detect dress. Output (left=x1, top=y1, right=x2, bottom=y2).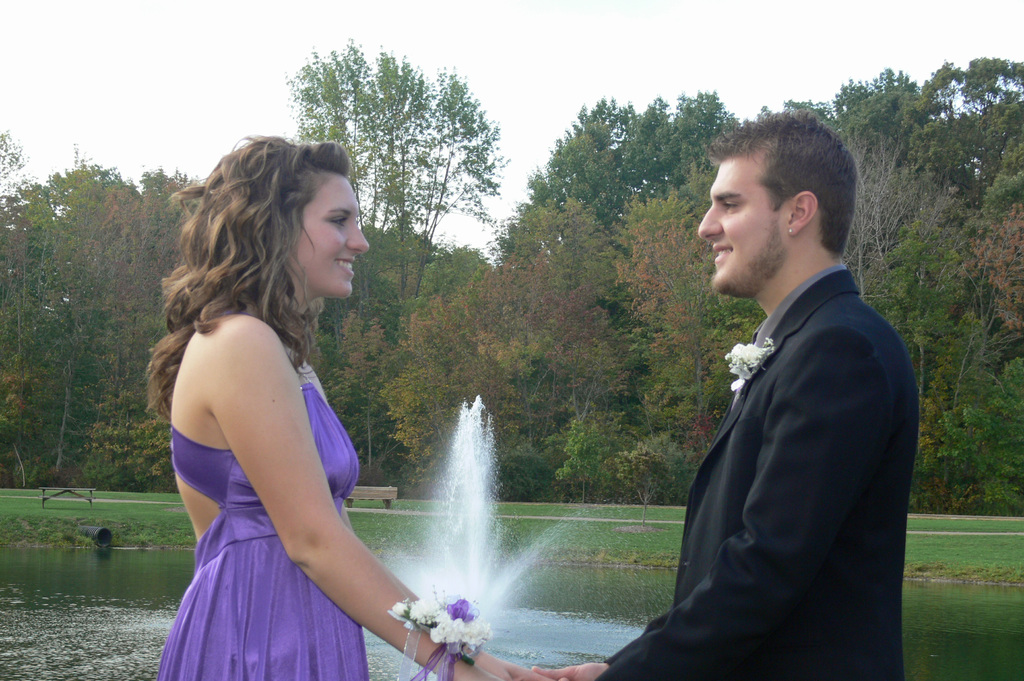
(left=155, top=382, right=369, bottom=680).
